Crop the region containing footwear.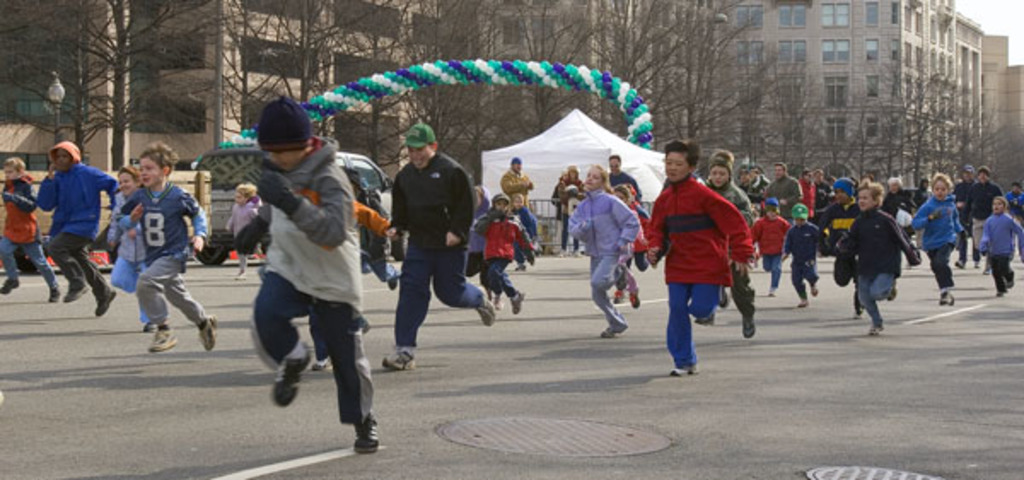
Crop region: <box>61,275,94,304</box>.
